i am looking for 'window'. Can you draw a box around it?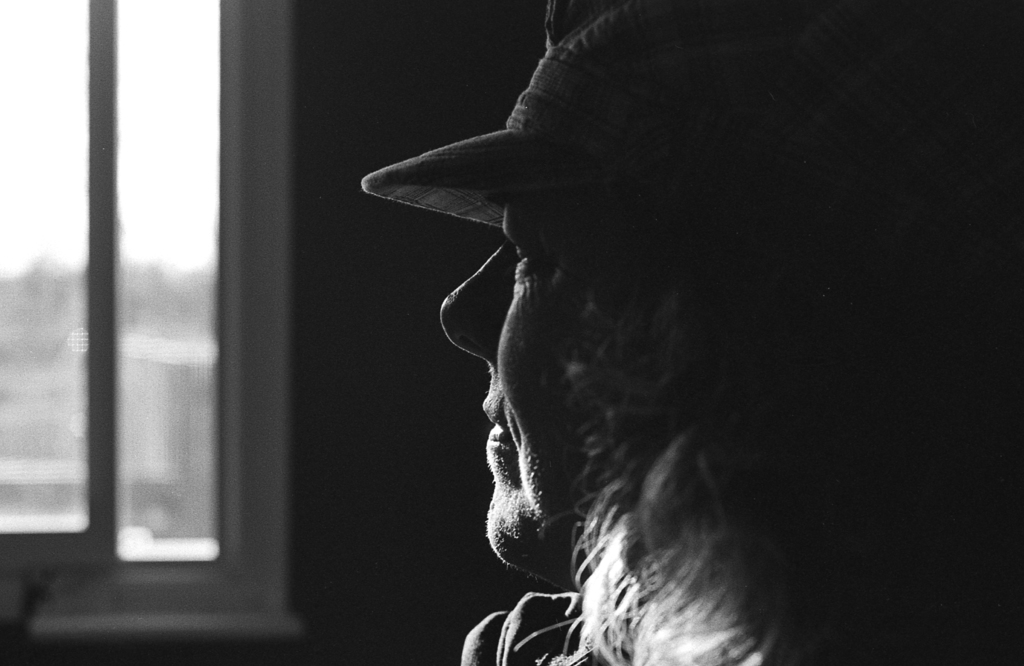
Sure, the bounding box is [0,0,299,637].
